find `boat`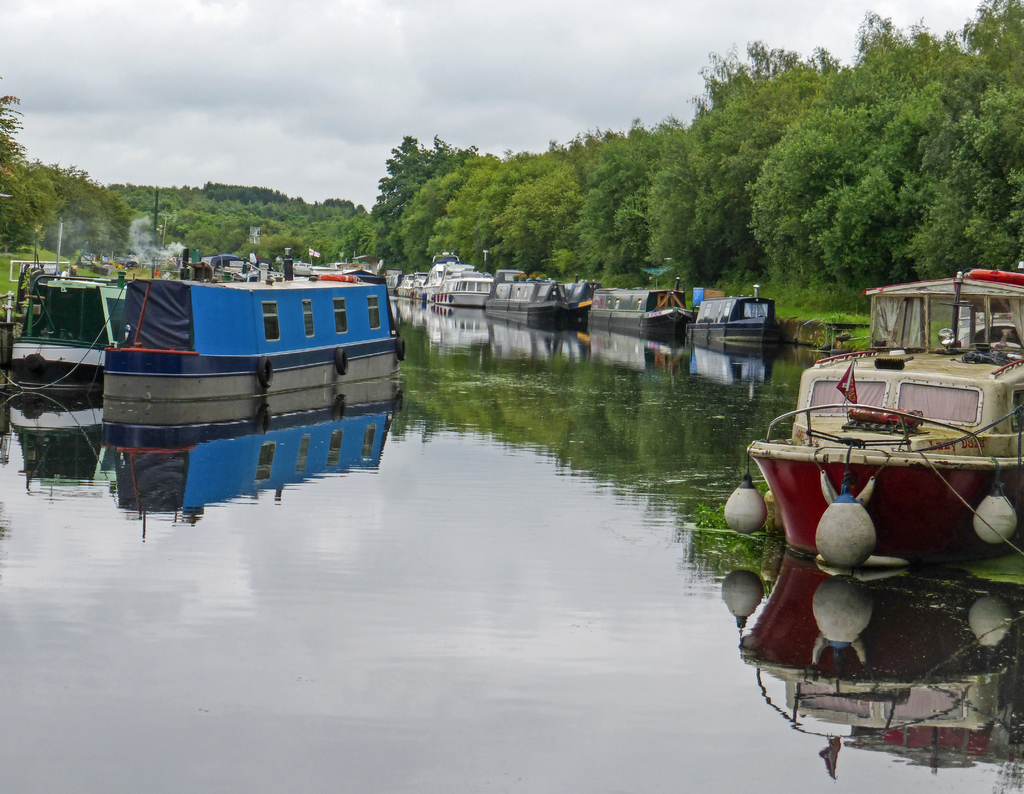
[x1=1, y1=270, x2=136, y2=391]
